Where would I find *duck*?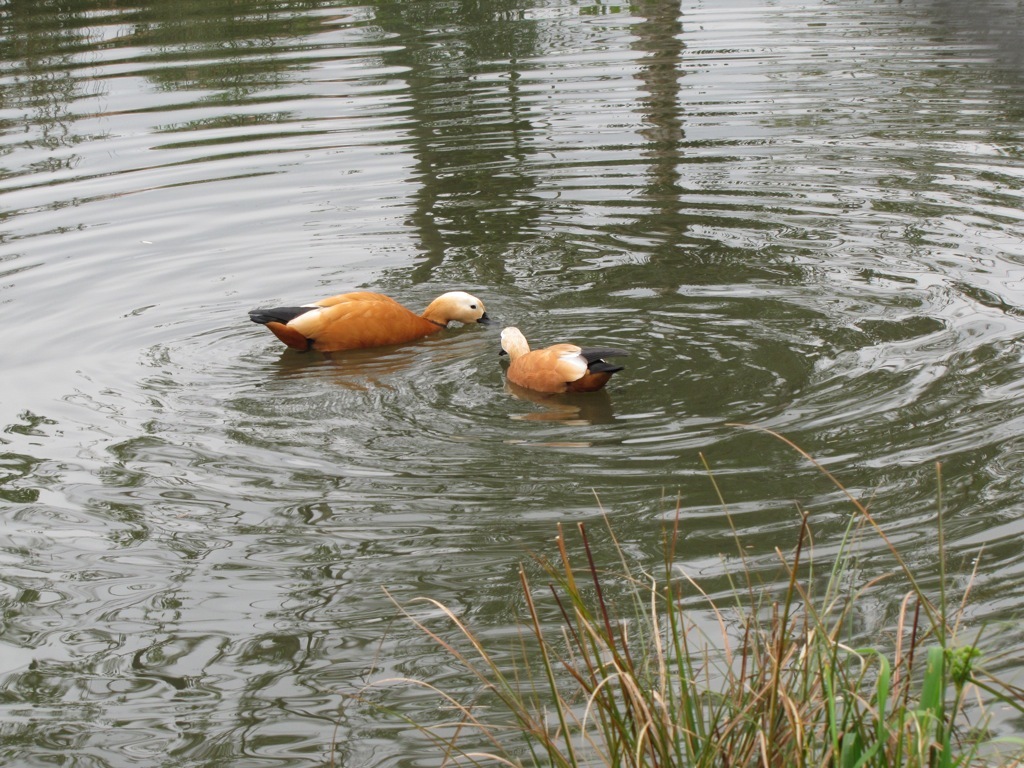
At <region>247, 287, 501, 360</region>.
